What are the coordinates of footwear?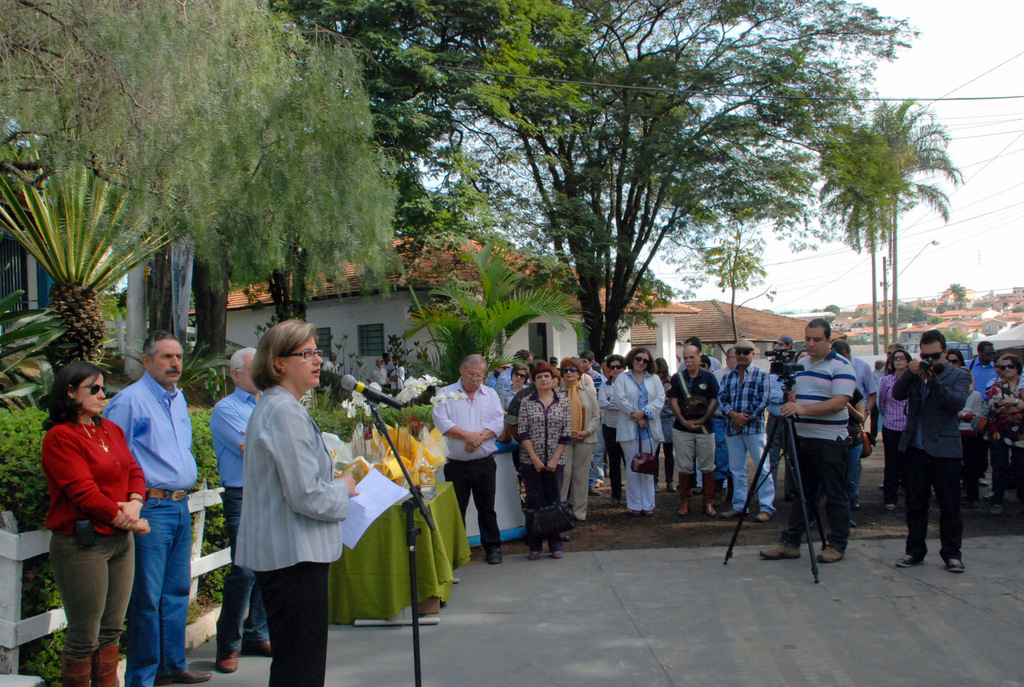
{"left": 526, "top": 551, "right": 539, "bottom": 562}.
